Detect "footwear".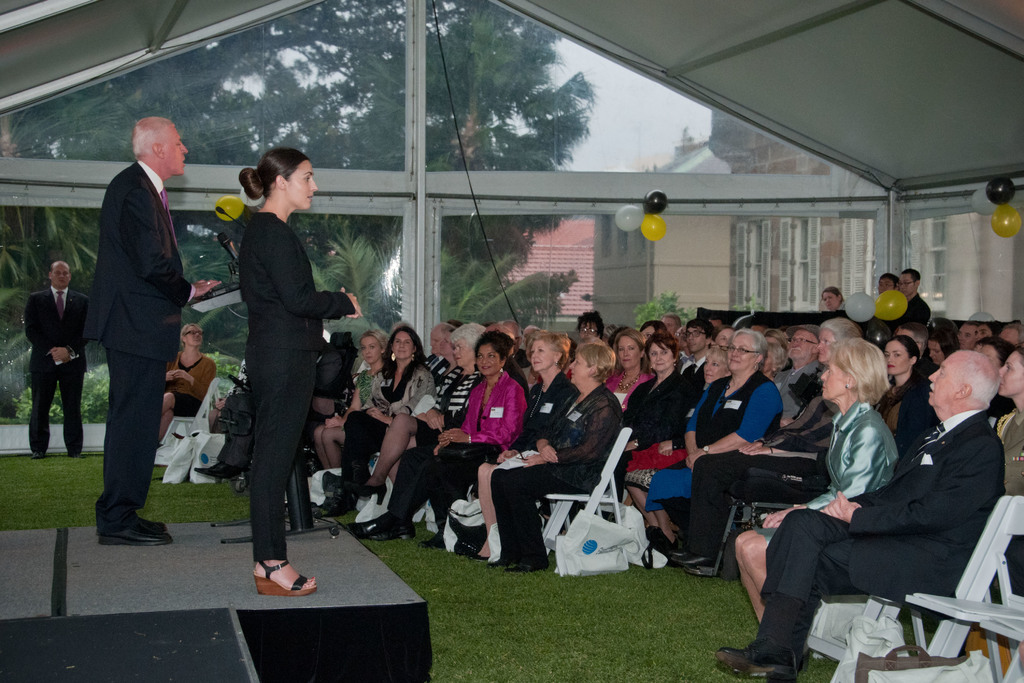
Detected at bbox(195, 466, 239, 479).
